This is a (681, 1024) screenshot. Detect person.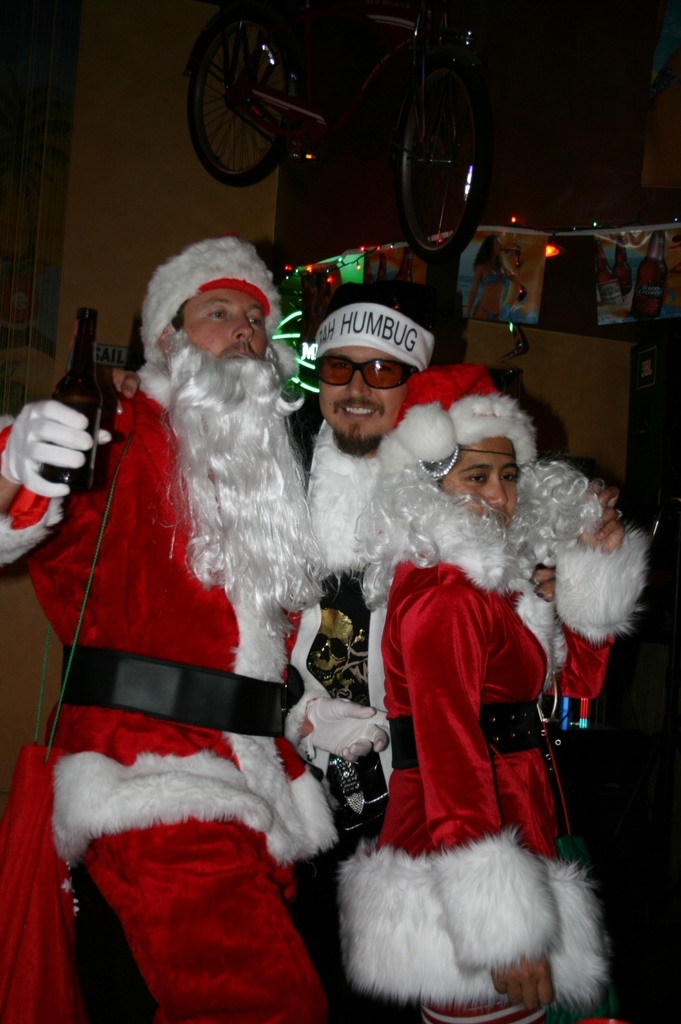
locate(67, 152, 351, 1023).
